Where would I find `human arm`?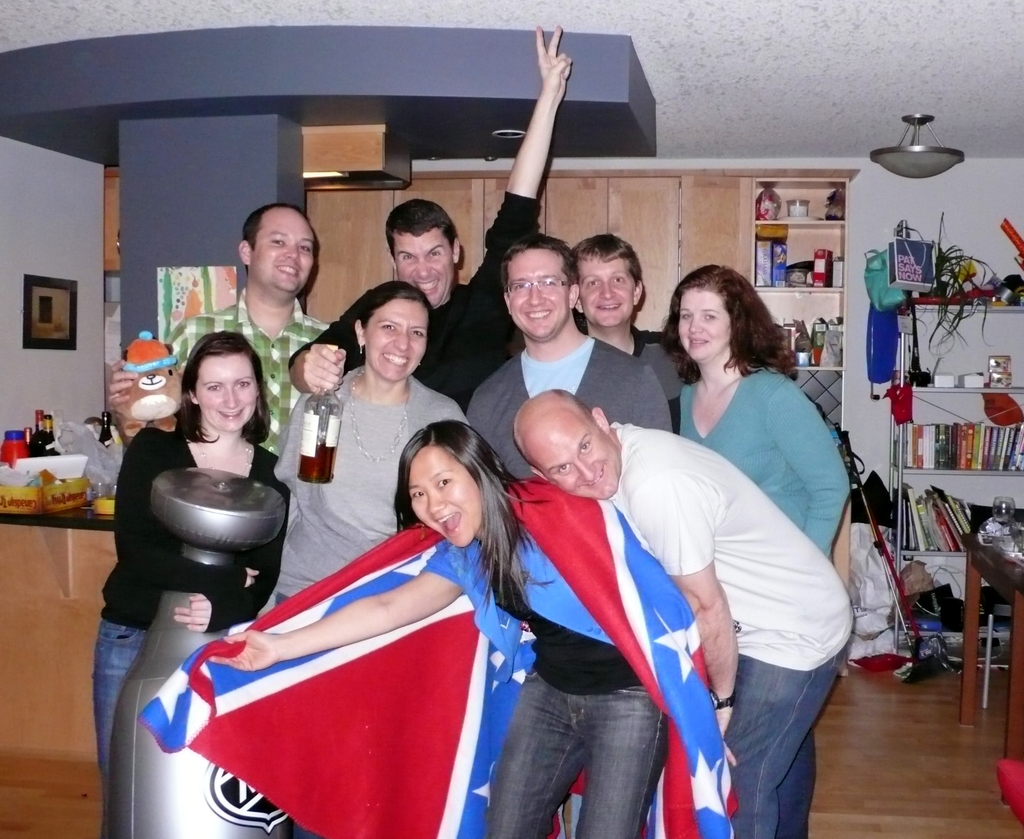
At <box>282,296,374,396</box>.
